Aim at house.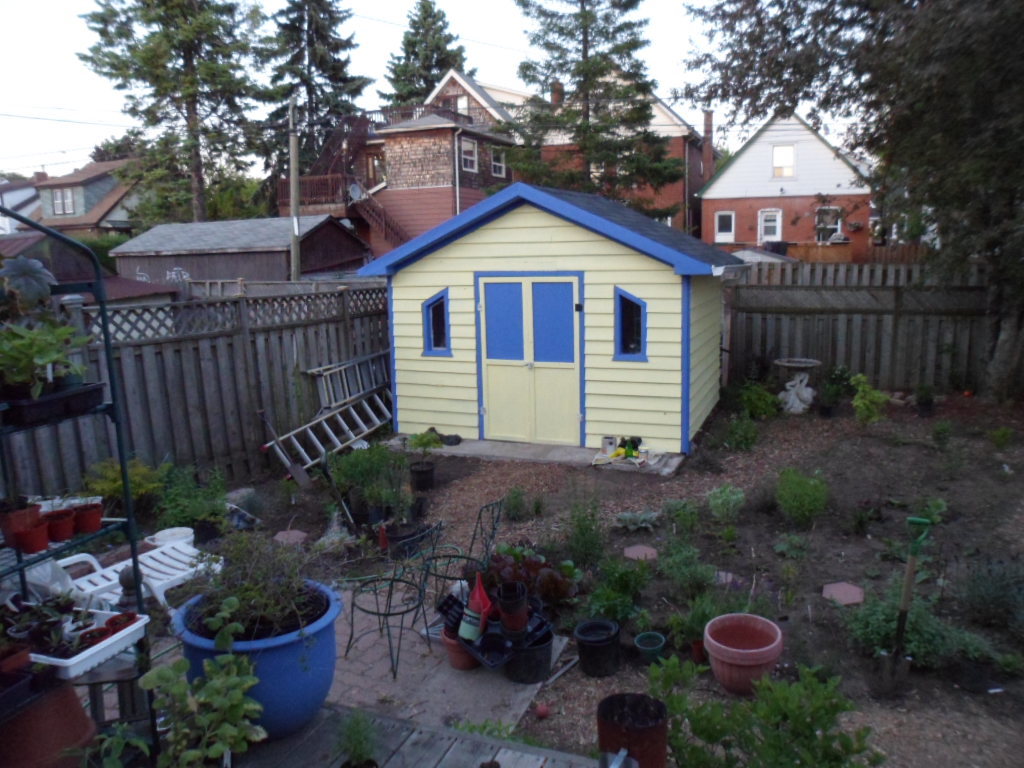
Aimed at Rect(253, 145, 746, 481).
